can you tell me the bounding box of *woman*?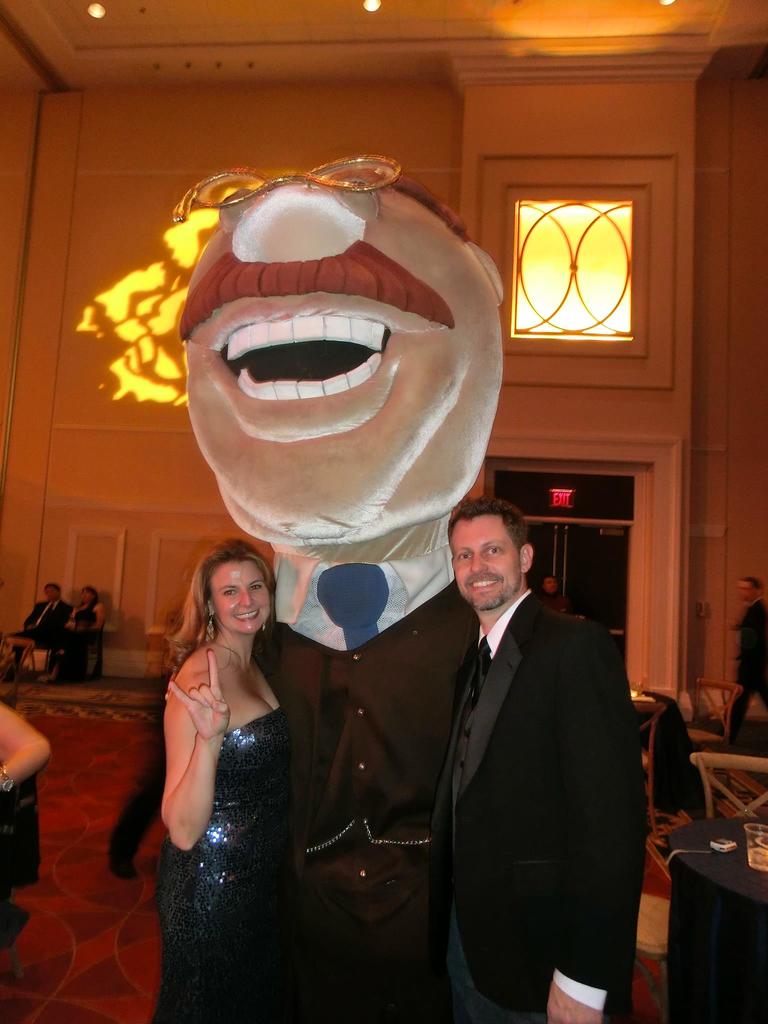
l=37, t=585, r=107, b=685.
